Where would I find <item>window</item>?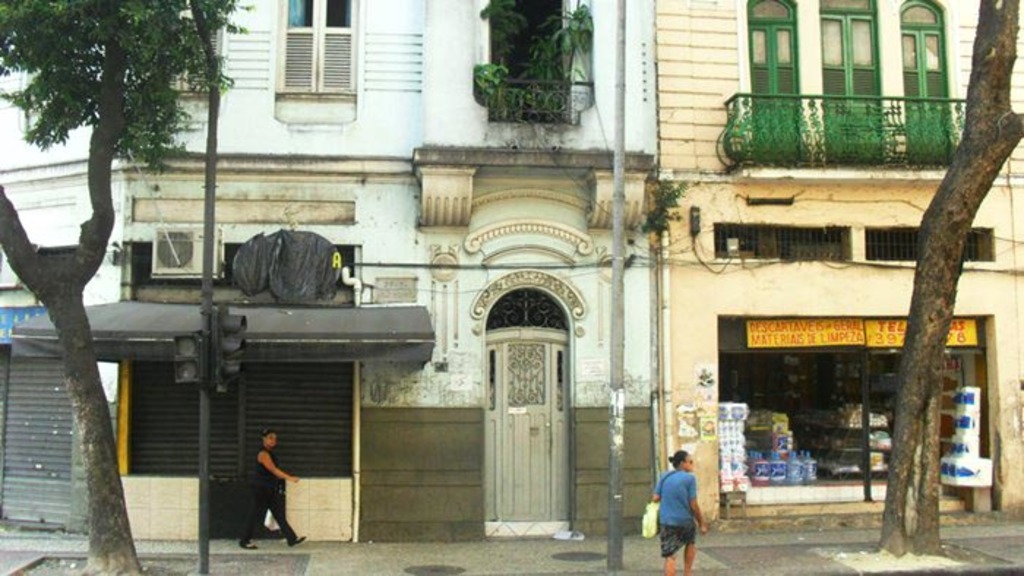
At bbox=[275, 0, 357, 92].
